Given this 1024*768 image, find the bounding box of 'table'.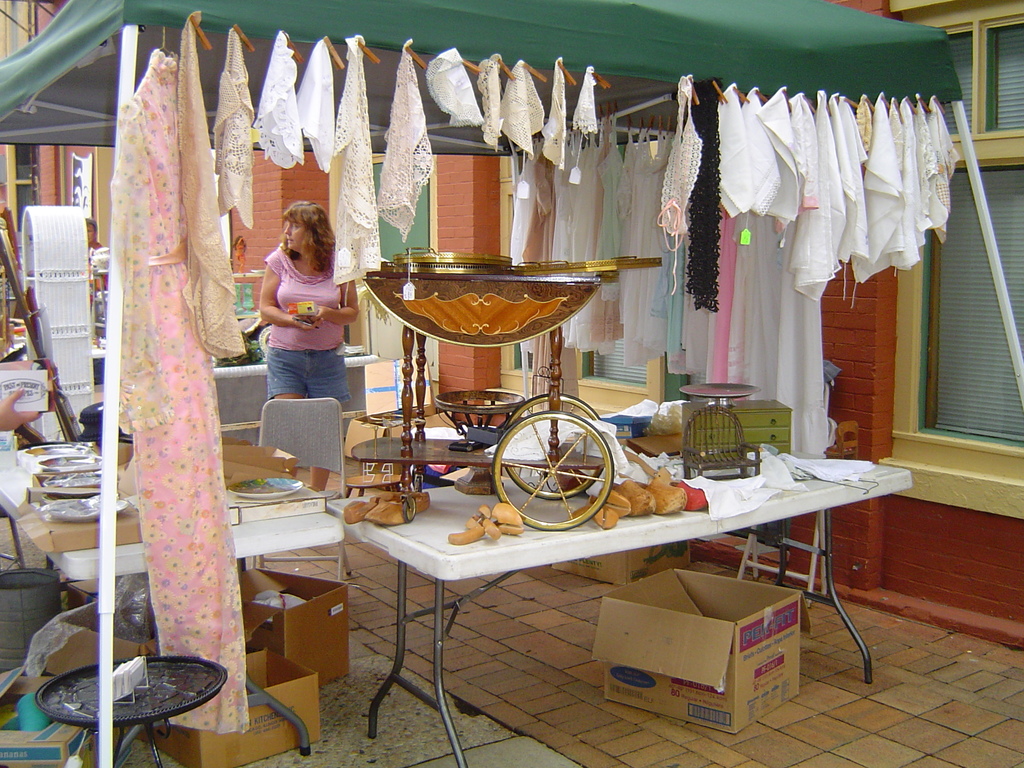
bbox=(0, 454, 343, 581).
